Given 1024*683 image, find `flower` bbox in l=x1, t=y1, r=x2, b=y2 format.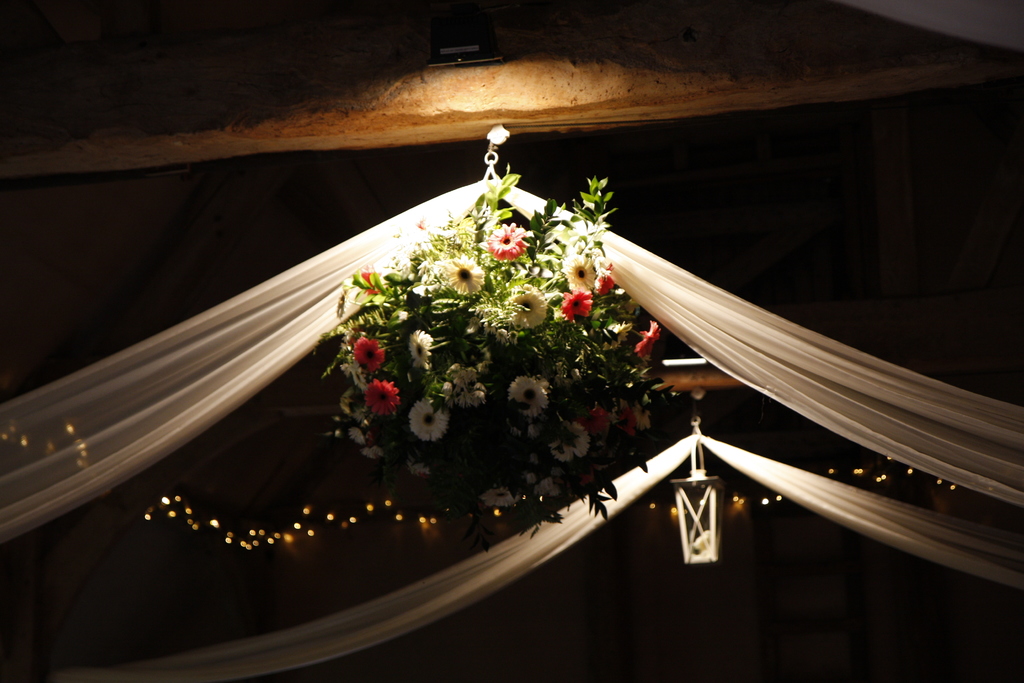
l=359, t=443, r=383, b=457.
